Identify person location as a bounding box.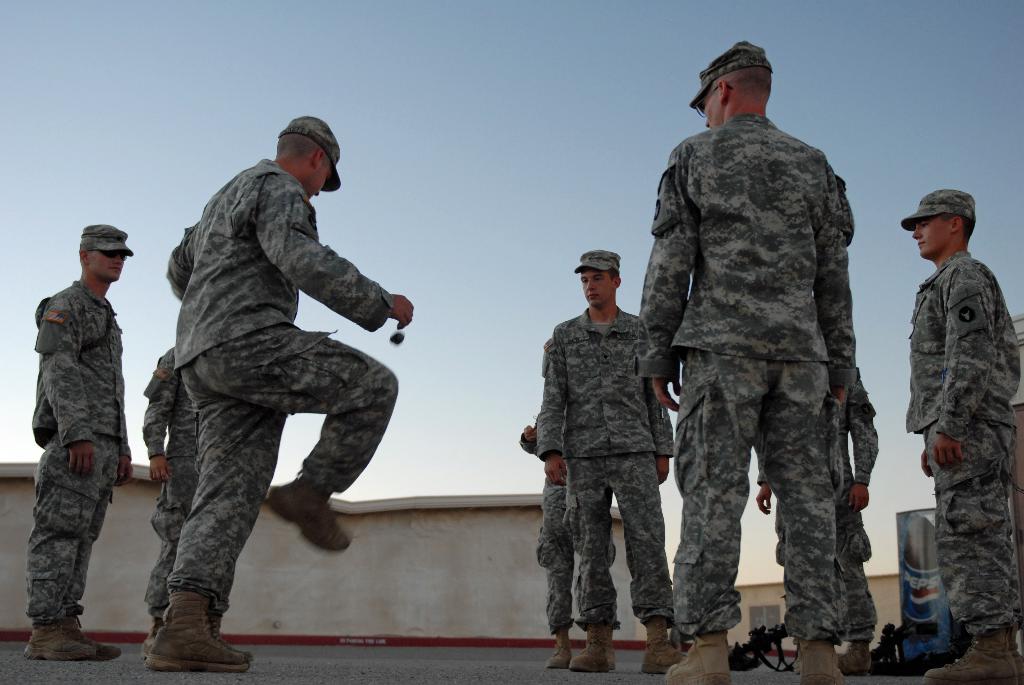
BBox(514, 379, 614, 670).
